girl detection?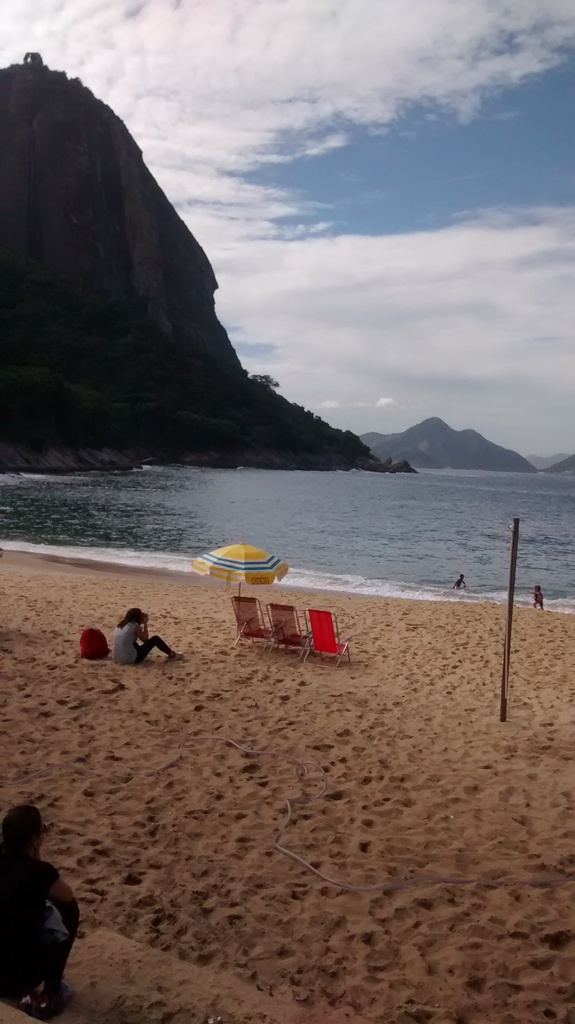
{"x1": 0, "y1": 801, "x2": 83, "y2": 1016}
